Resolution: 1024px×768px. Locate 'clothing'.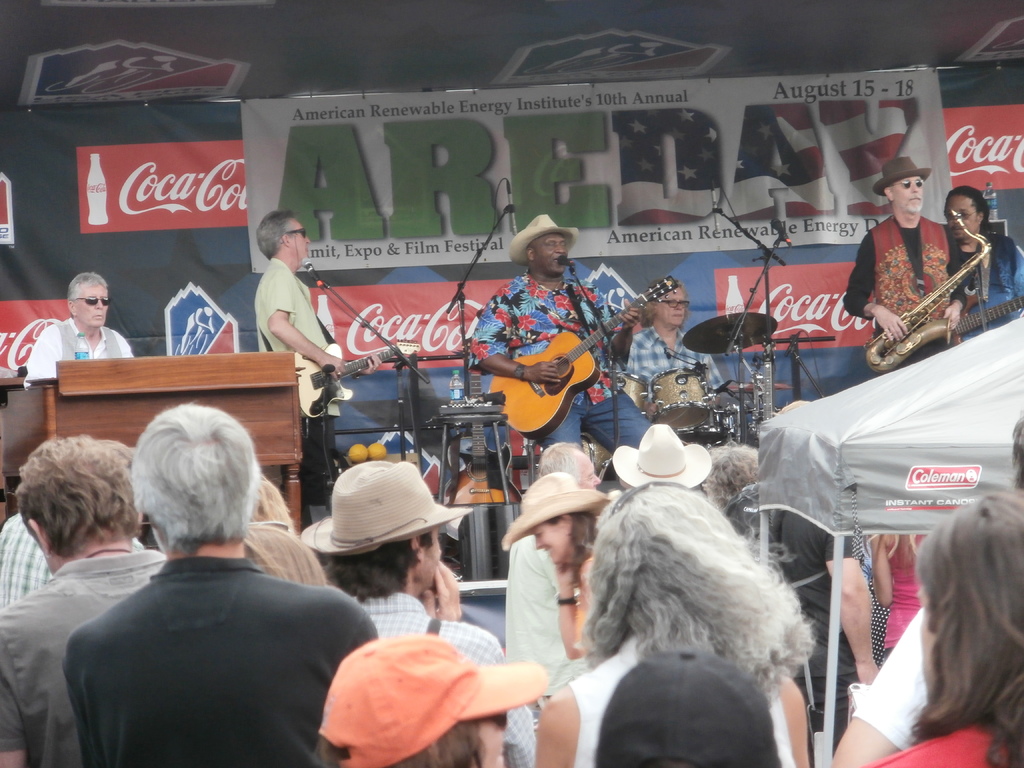
left=844, top=209, right=967, bottom=375.
